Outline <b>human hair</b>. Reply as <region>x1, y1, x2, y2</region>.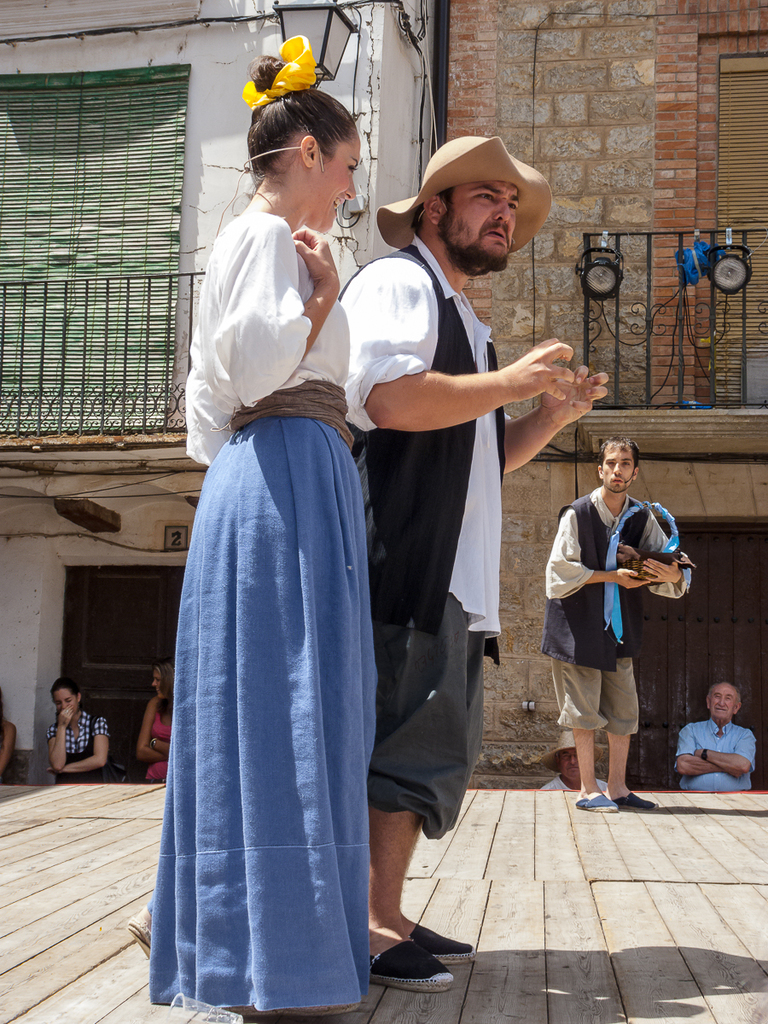
<region>55, 673, 84, 698</region>.
